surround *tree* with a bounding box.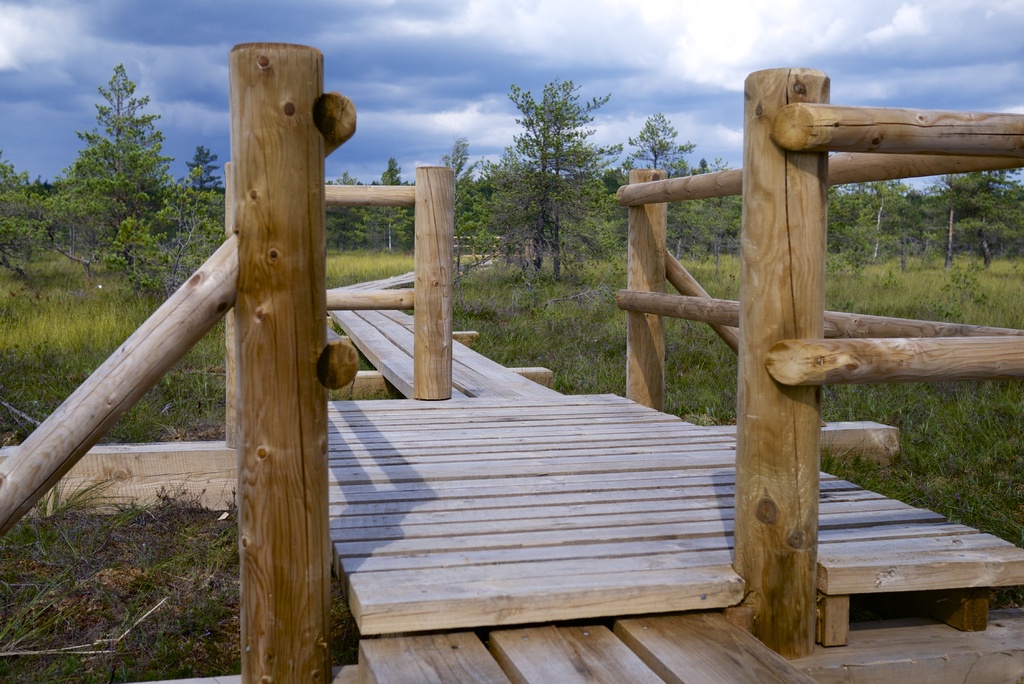
[left=45, top=58, right=195, bottom=279].
